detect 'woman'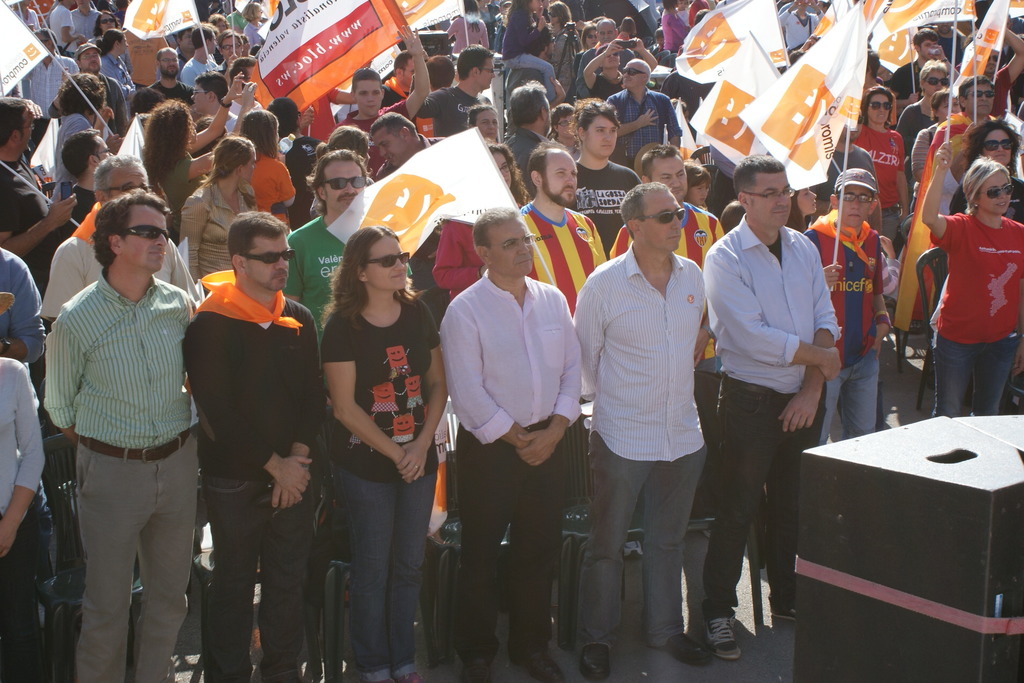
(left=545, top=3, right=584, bottom=99)
